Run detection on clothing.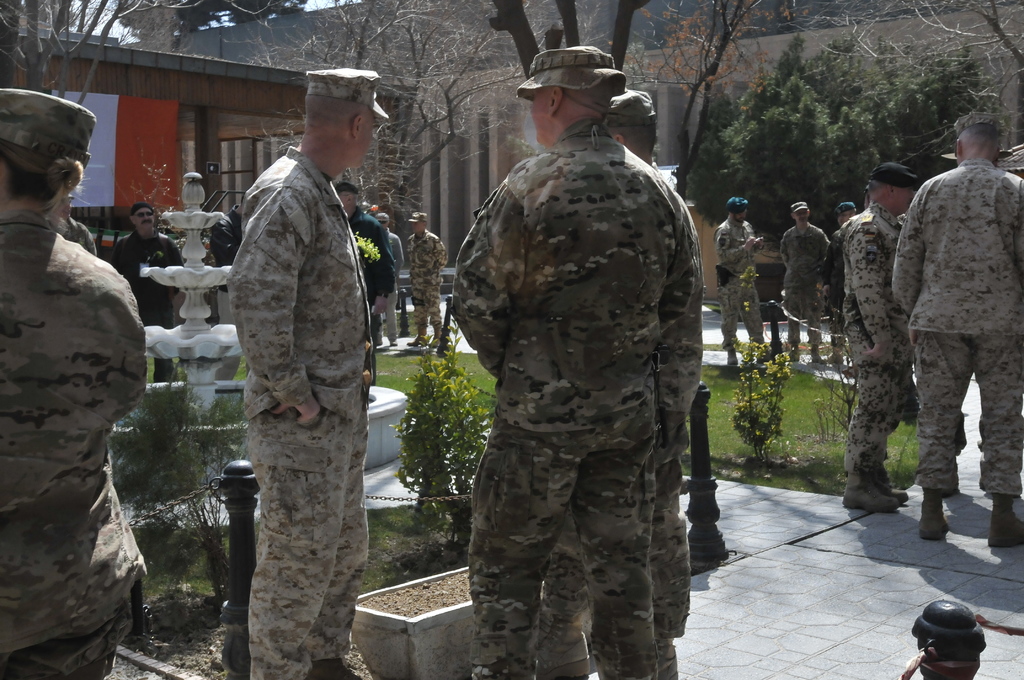
Result: (x1=892, y1=179, x2=1023, y2=350).
